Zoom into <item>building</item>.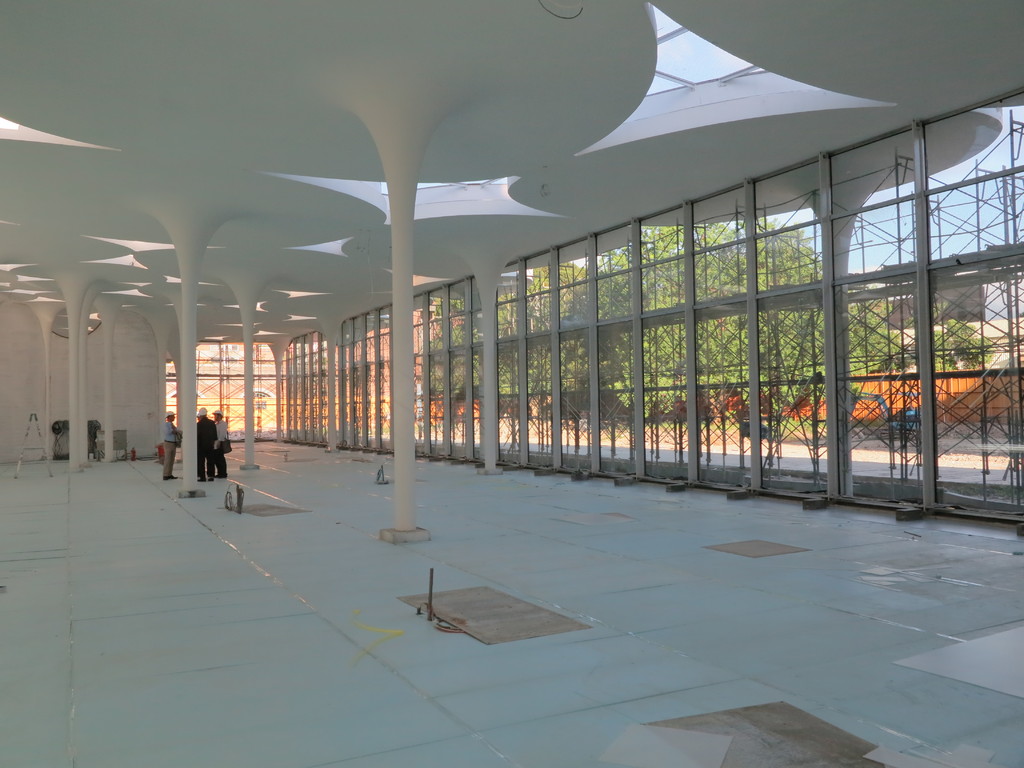
Zoom target: {"left": 0, "top": 0, "right": 1023, "bottom": 767}.
